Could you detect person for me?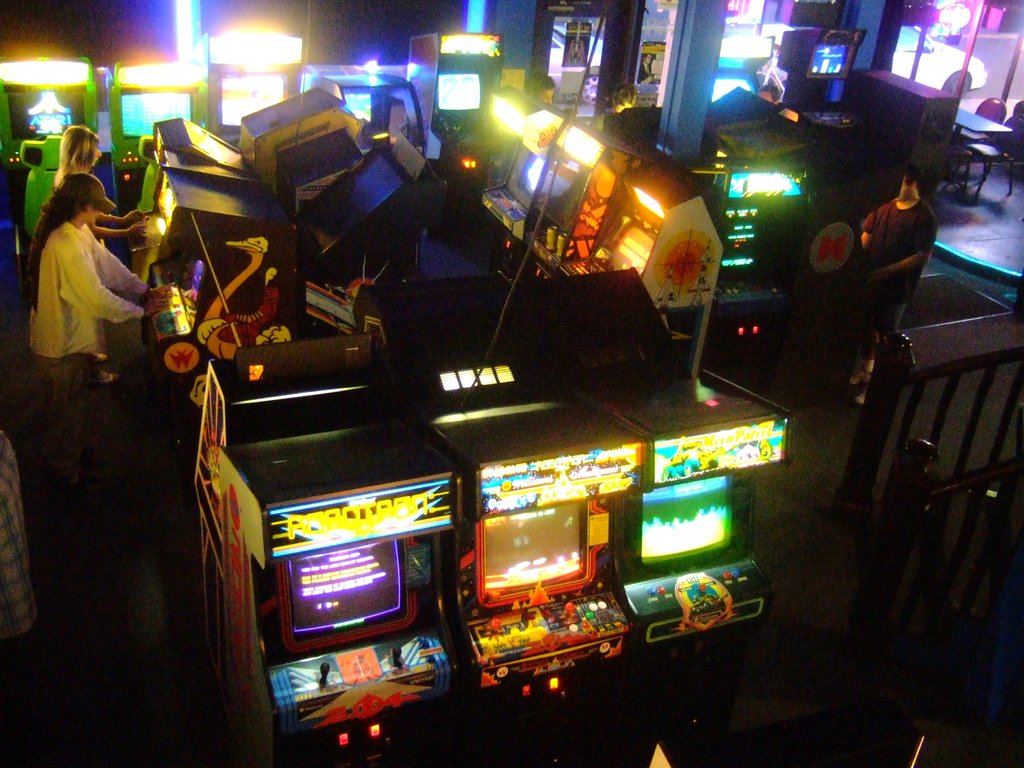
Detection result: bbox(605, 80, 639, 118).
